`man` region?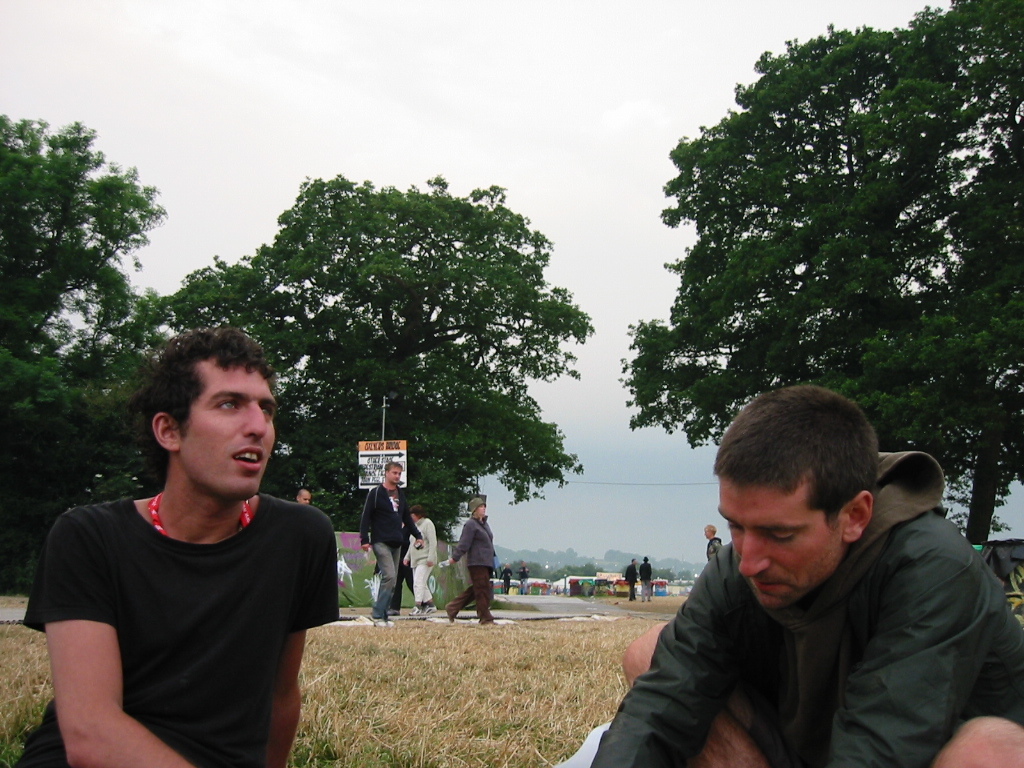
bbox(23, 327, 355, 766)
